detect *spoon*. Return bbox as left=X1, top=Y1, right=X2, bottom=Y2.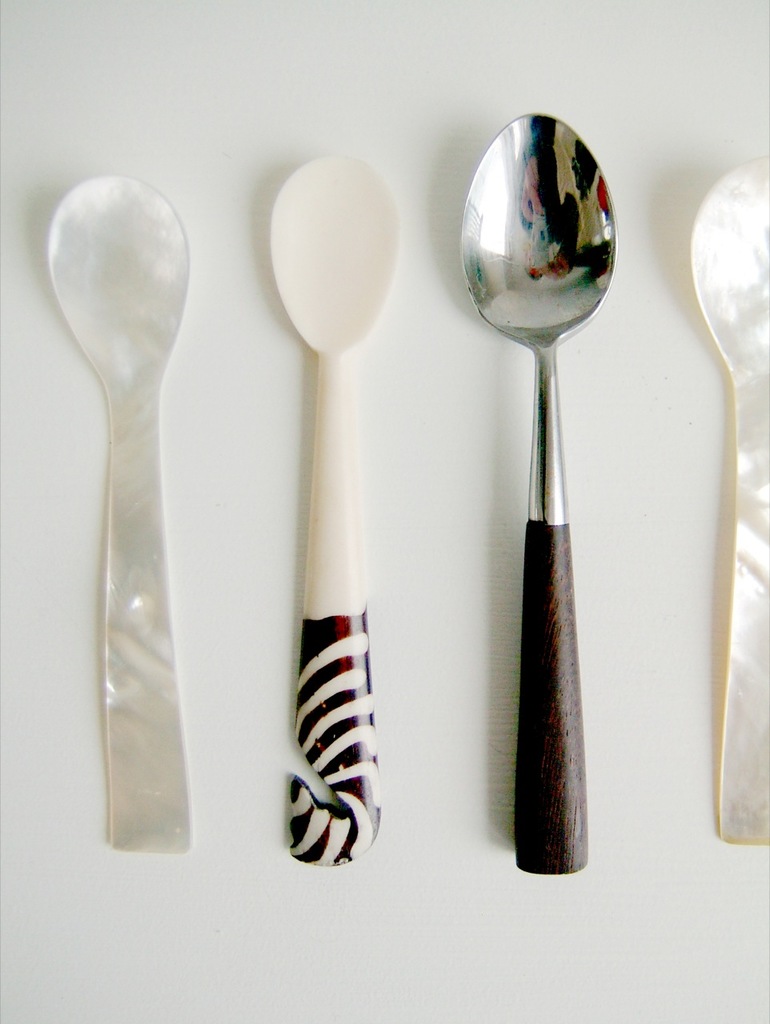
left=270, top=153, right=400, bottom=867.
